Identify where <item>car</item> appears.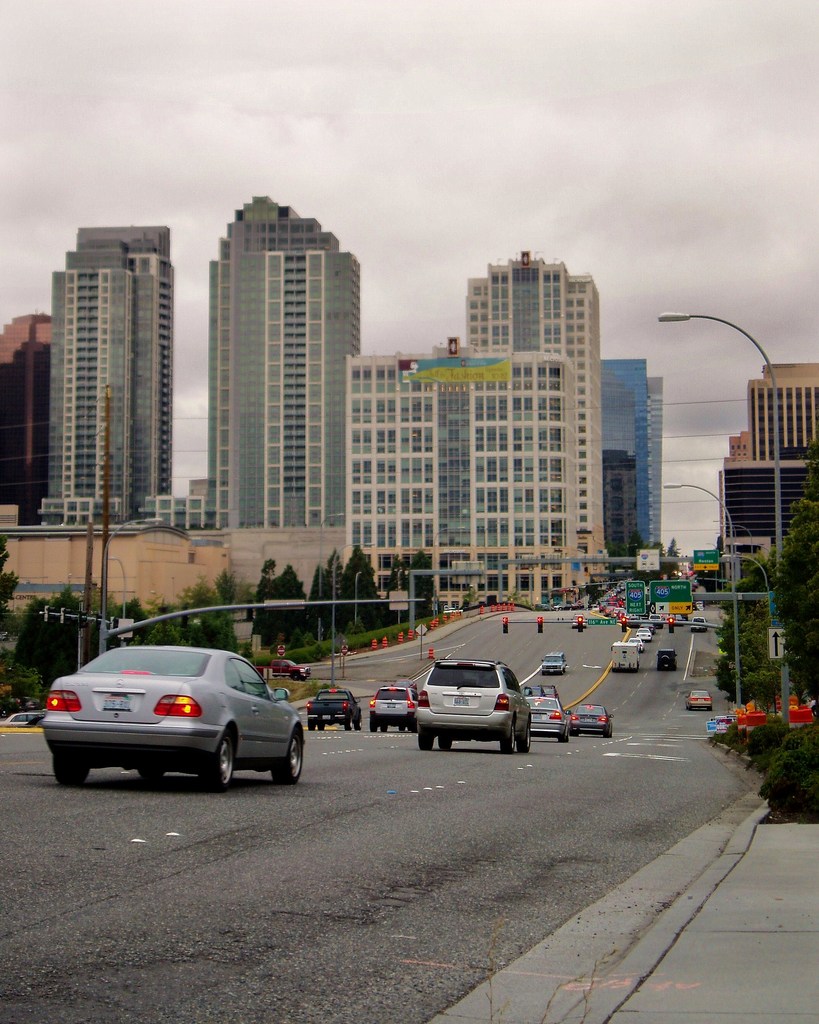
Appears at box=[543, 653, 566, 678].
